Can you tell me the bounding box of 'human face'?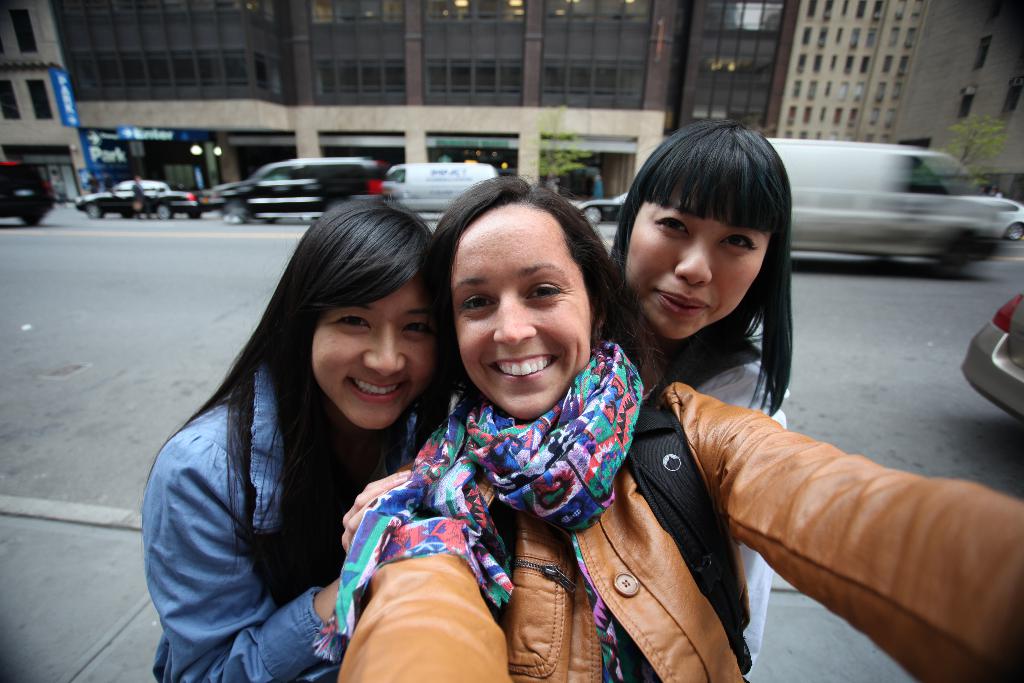
bbox=[446, 226, 593, 425].
